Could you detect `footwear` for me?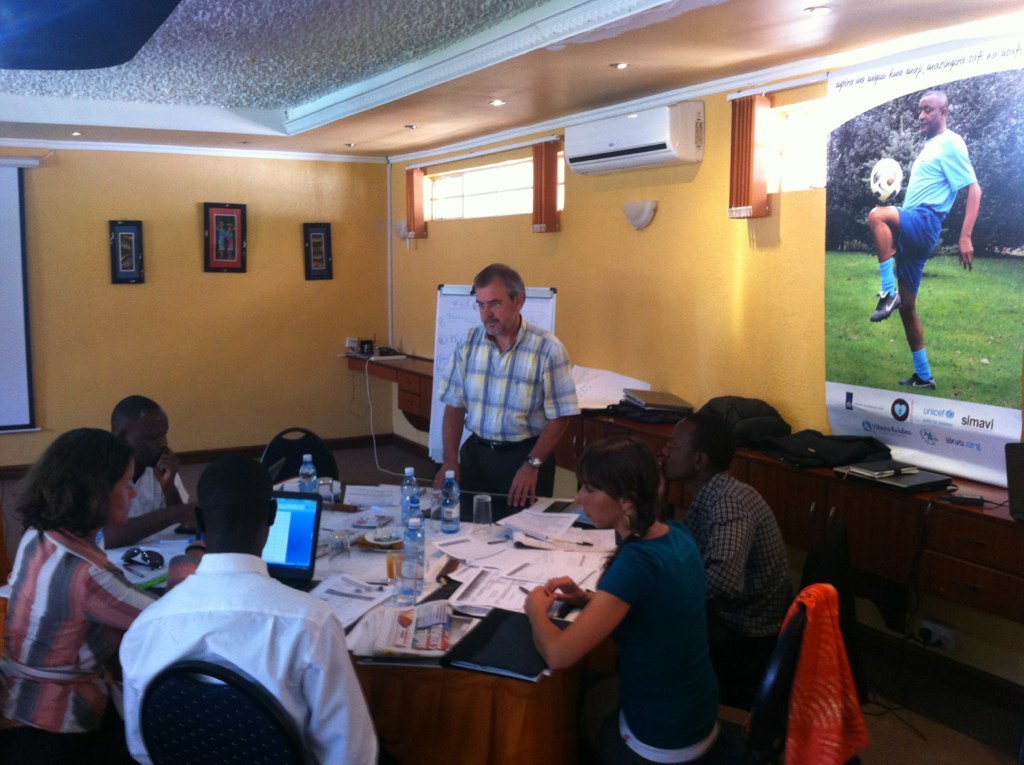
Detection result: [868, 289, 898, 324].
